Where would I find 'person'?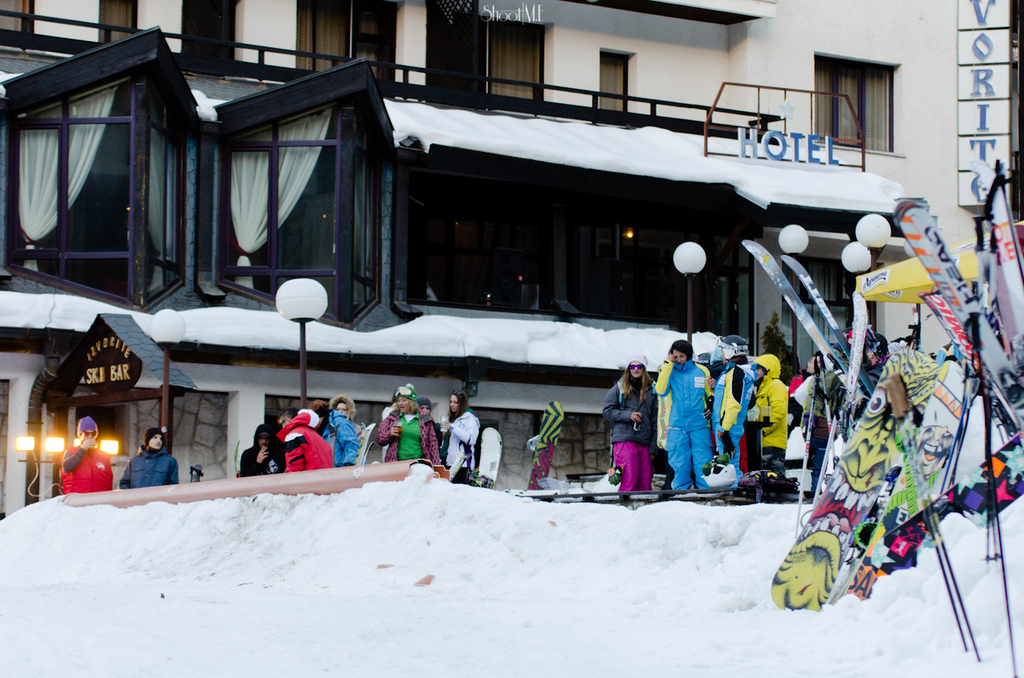
At [x1=445, y1=388, x2=477, y2=481].
